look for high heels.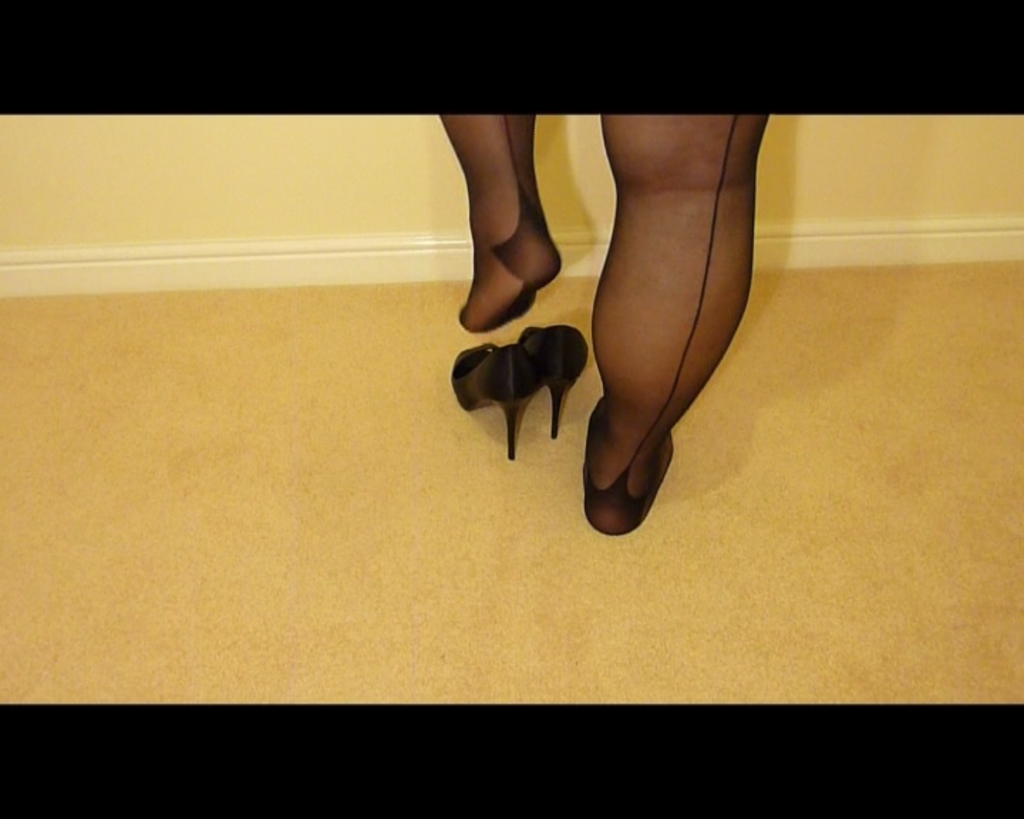
Found: bbox=[518, 327, 589, 434].
